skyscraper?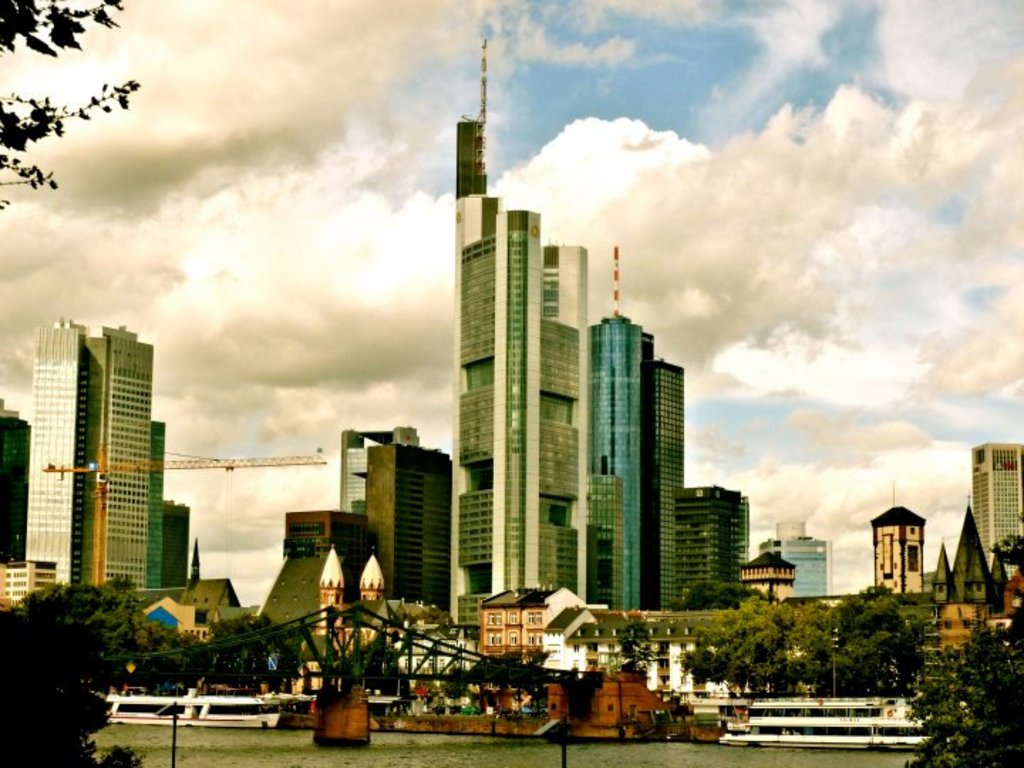
pyautogui.locateOnScreen(20, 309, 176, 641)
